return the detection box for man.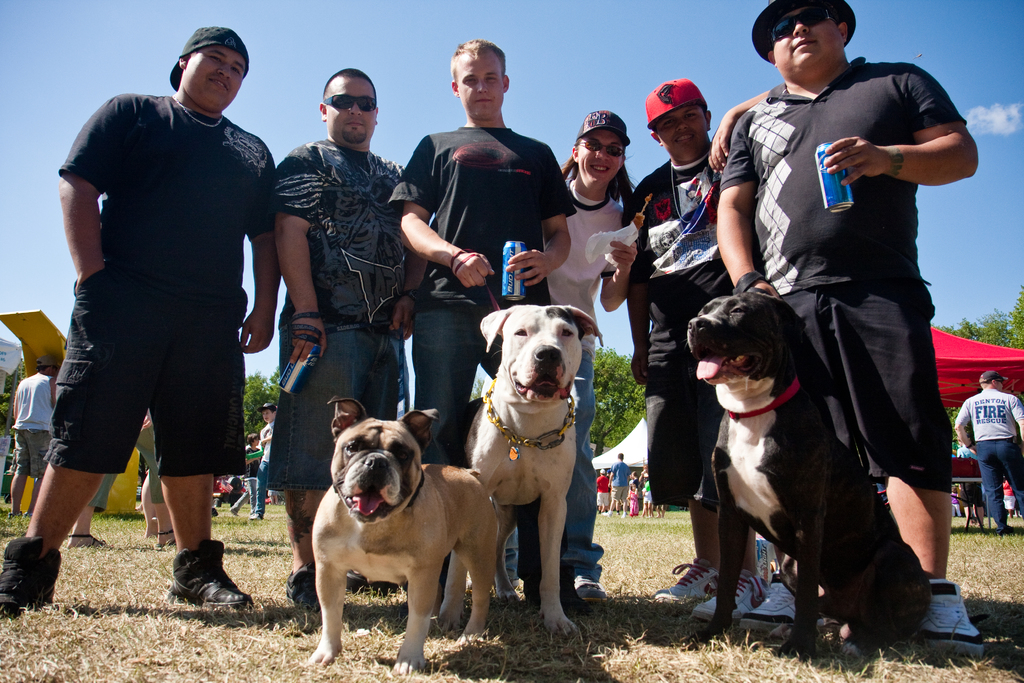
275 67 428 609.
